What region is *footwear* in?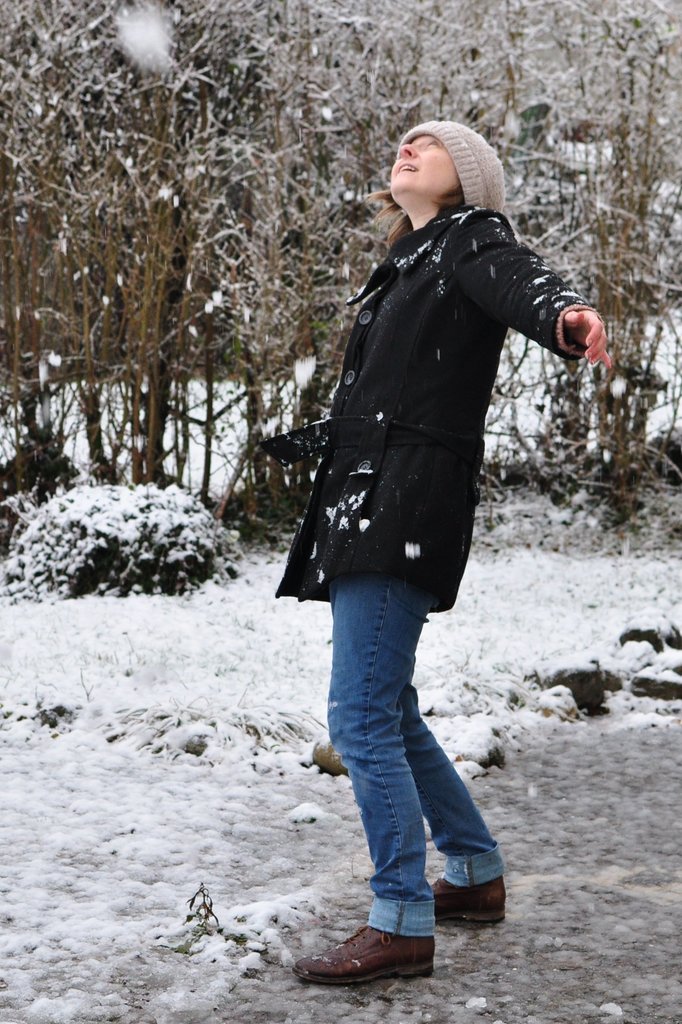
crop(294, 922, 441, 986).
